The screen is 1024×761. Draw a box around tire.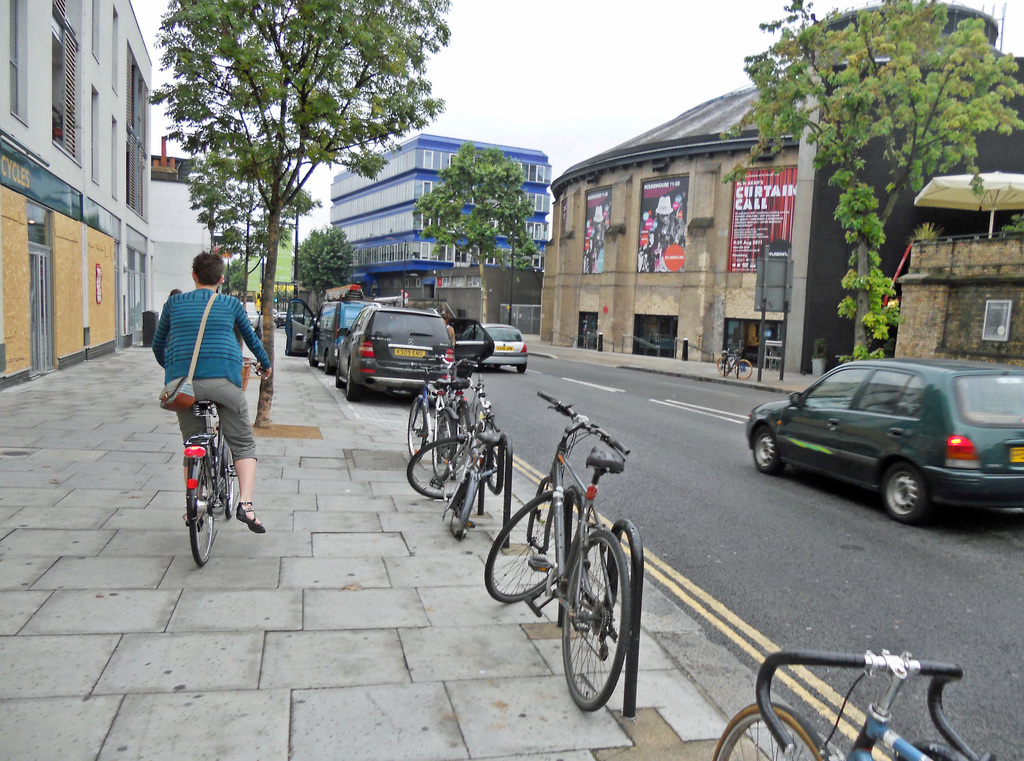
<box>570,529,644,719</box>.
